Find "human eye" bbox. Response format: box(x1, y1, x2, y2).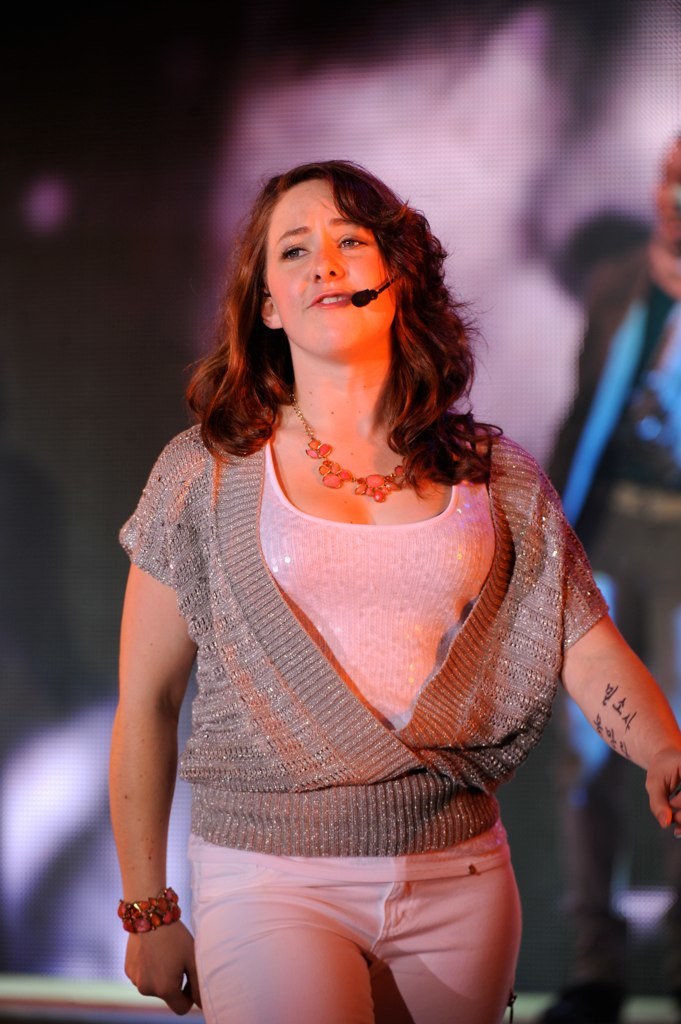
box(334, 233, 366, 252).
